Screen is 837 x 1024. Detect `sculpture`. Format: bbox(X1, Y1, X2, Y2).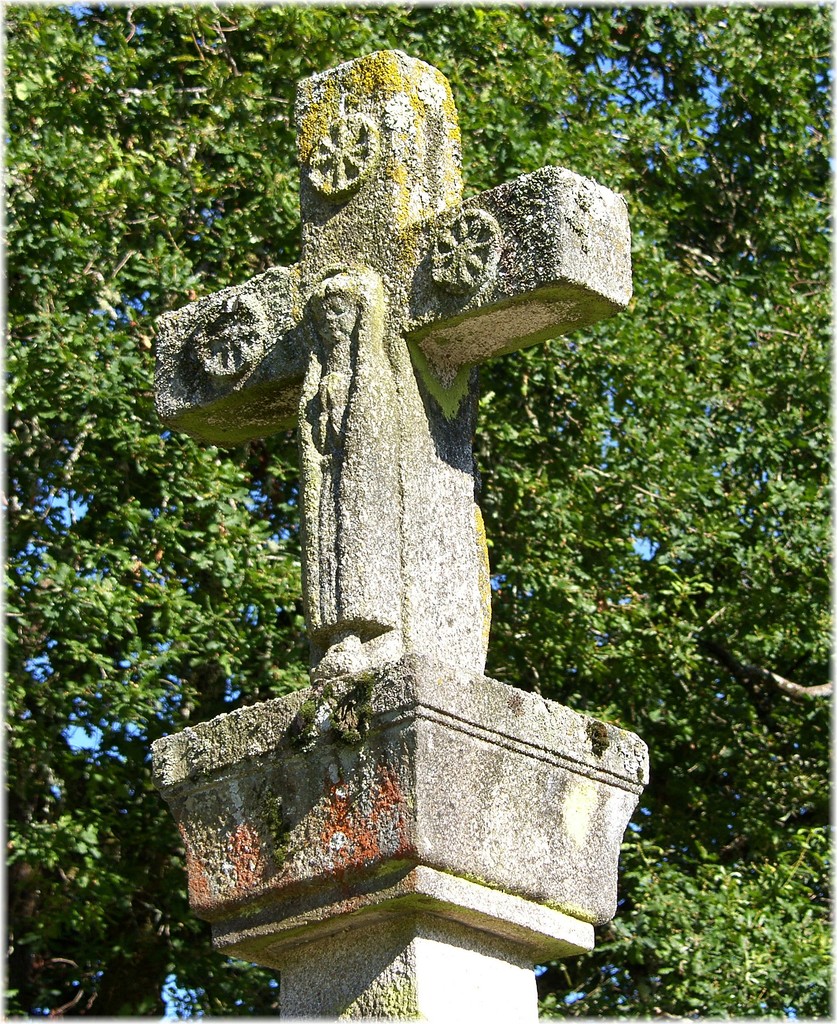
bbox(145, 52, 627, 863).
